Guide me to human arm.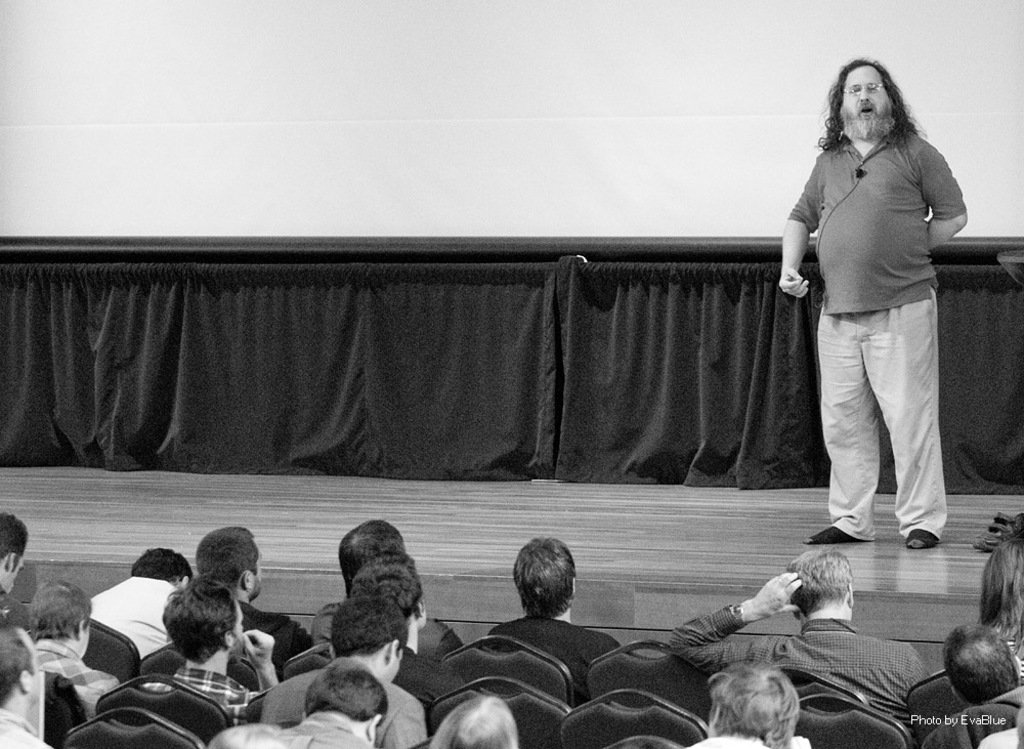
Guidance: x1=929 y1=144 x2=973 y2=248.
